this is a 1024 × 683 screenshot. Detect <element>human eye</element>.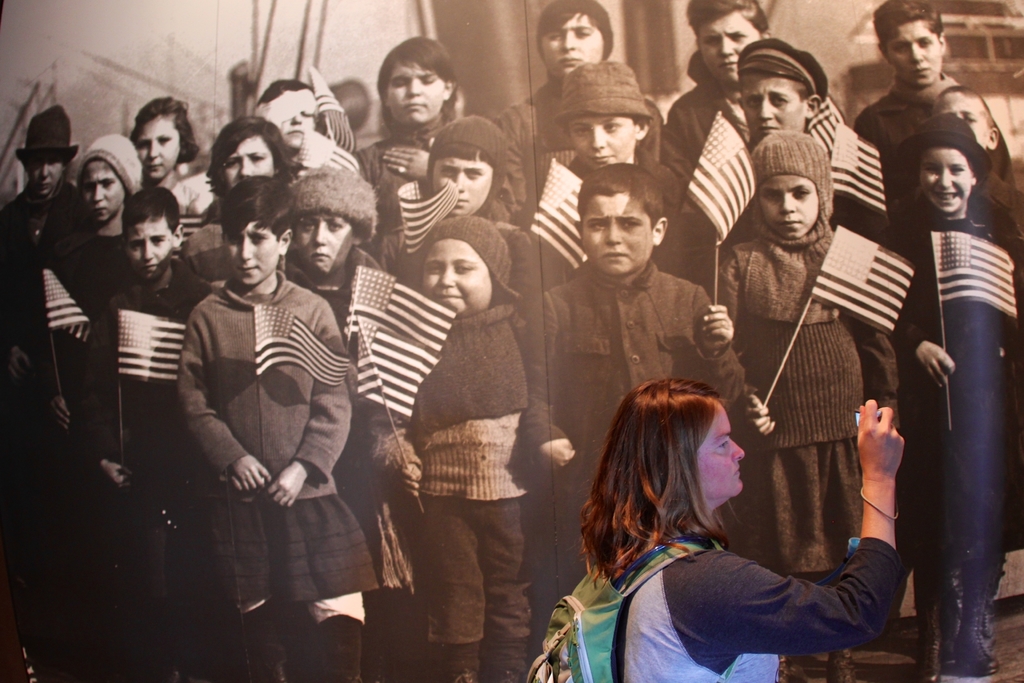
30:160:39:166.
